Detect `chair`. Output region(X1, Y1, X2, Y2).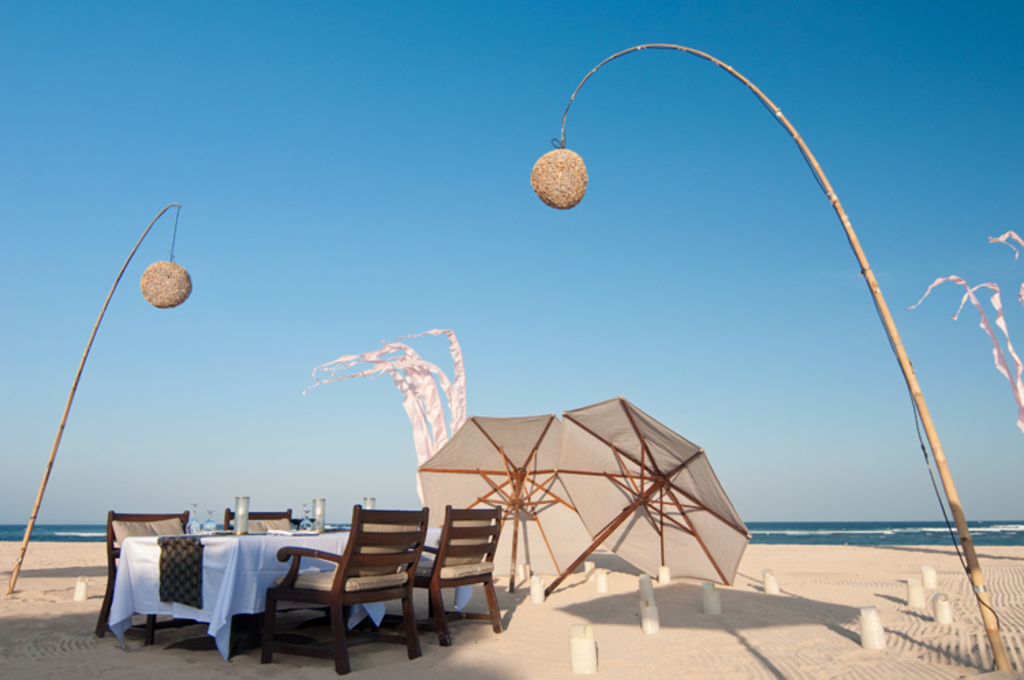
region(367, 501, 507, 640).
